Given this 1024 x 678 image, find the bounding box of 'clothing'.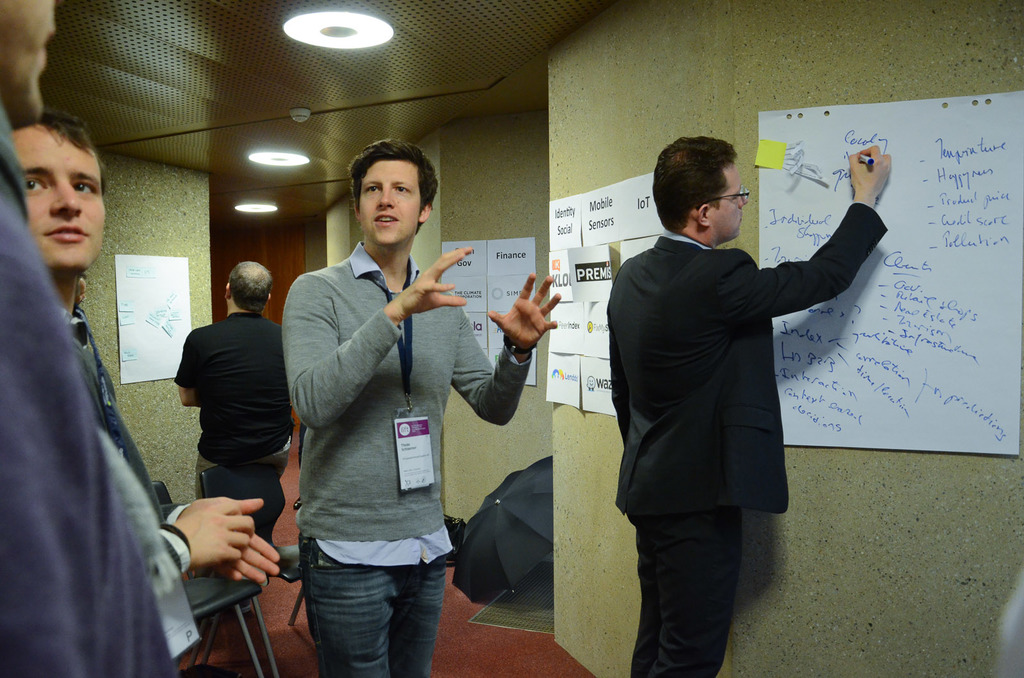
crop(598, 167, 873, 582).
